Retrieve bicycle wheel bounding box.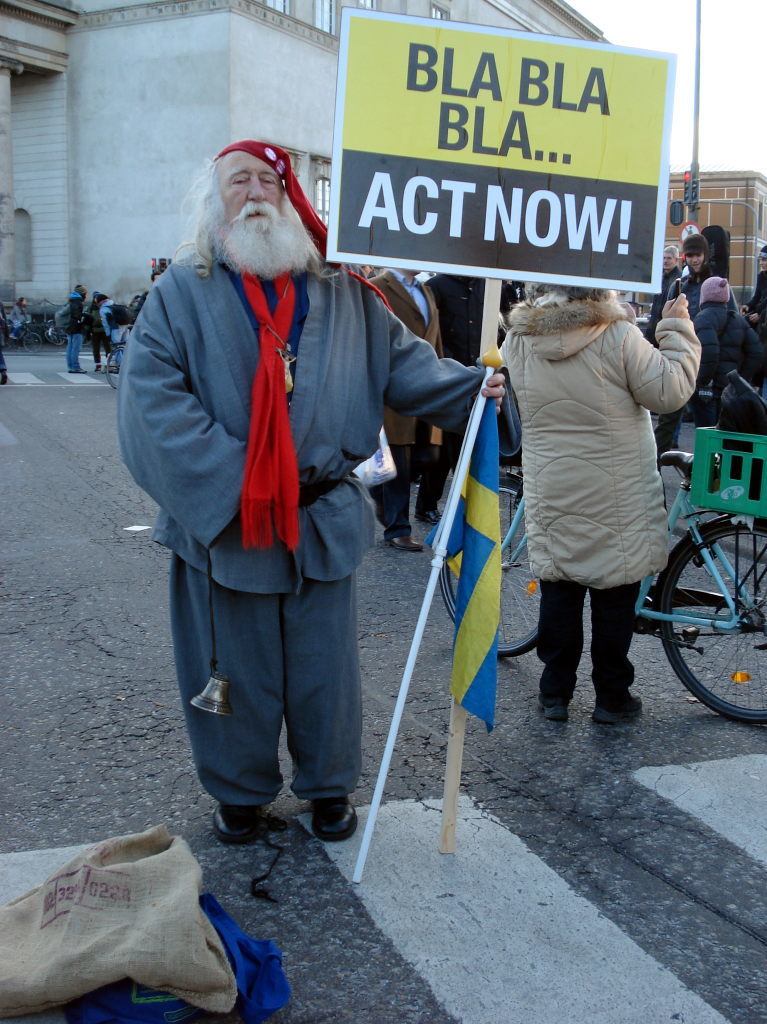
Bounding box: [25, 329, 41, 352].
